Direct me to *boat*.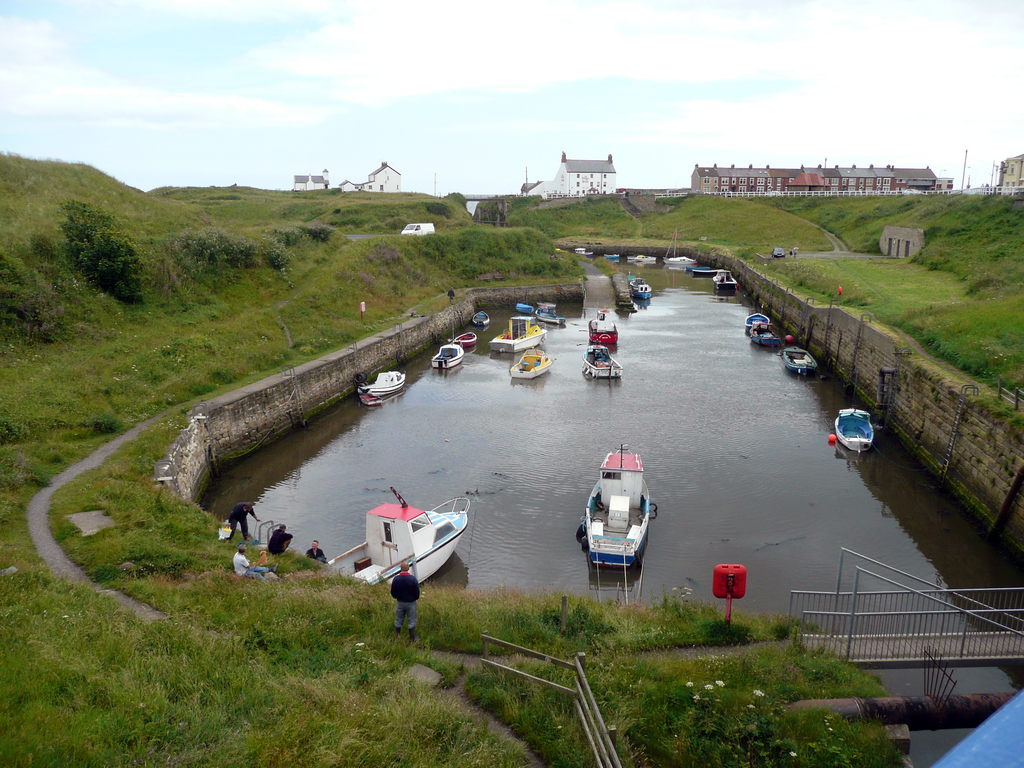
Direction: bbox=(586, 317, 620, 351).
